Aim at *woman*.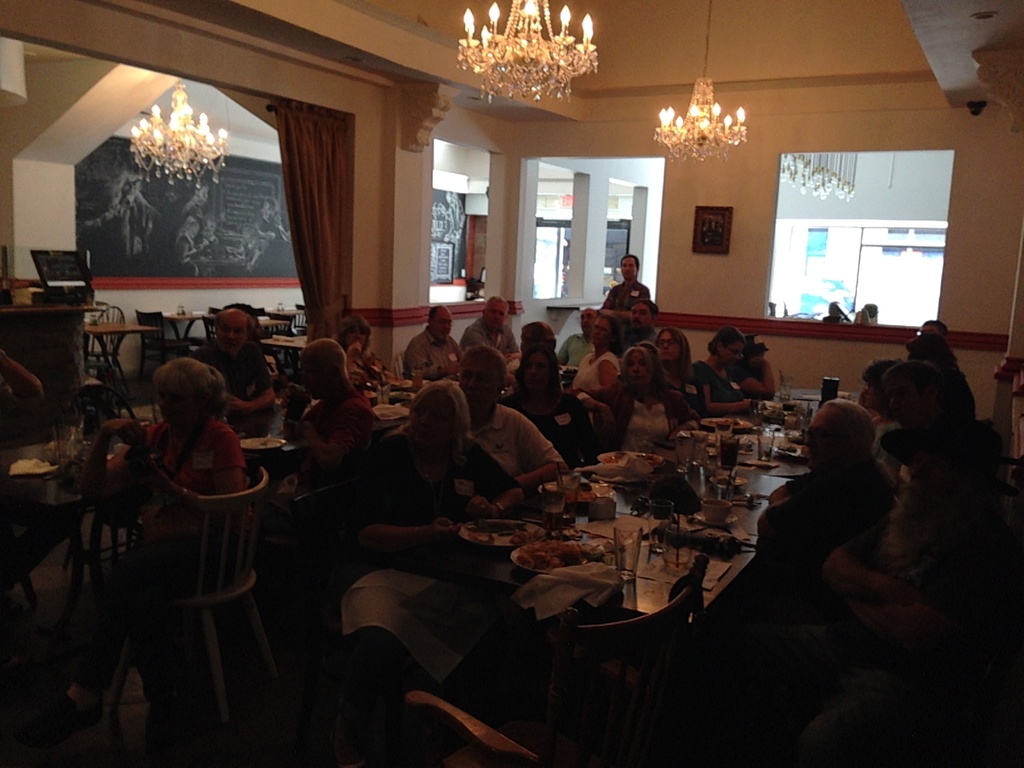
Aimed at (562,307,621,407).
